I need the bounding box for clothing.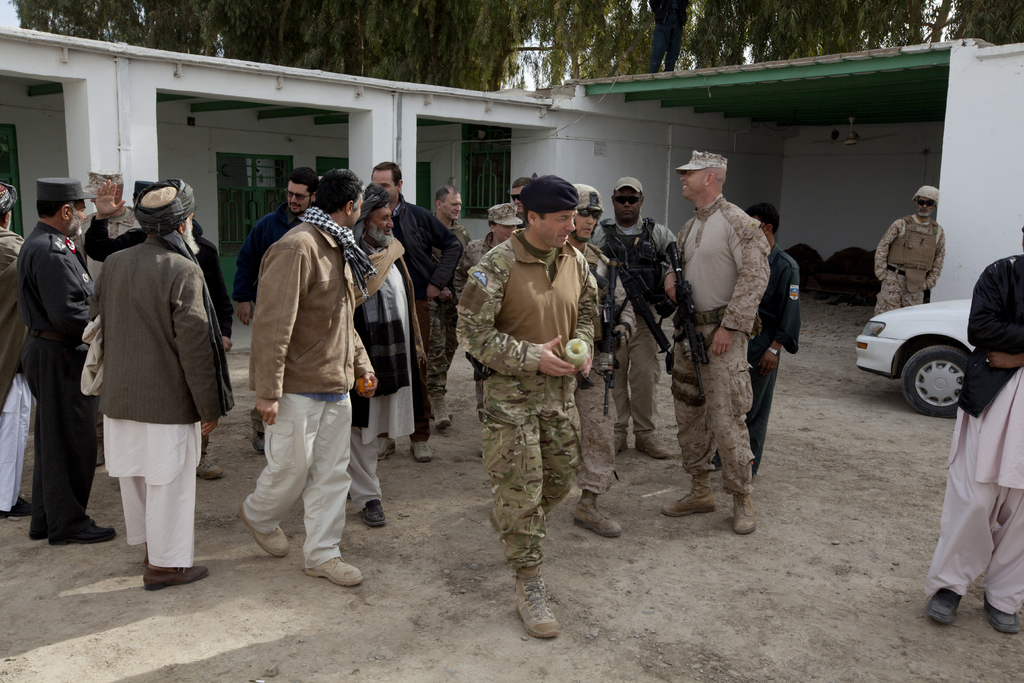
Here it is: left=87, top=234, right=222, bottom=482.
